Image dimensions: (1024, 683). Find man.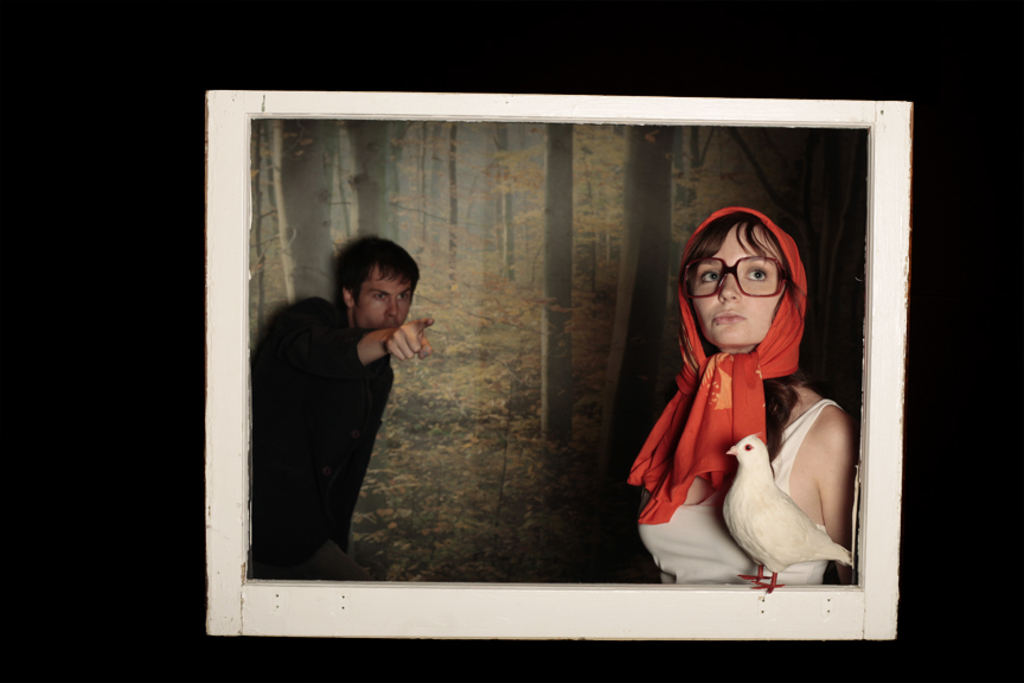
267:215:454:568.
